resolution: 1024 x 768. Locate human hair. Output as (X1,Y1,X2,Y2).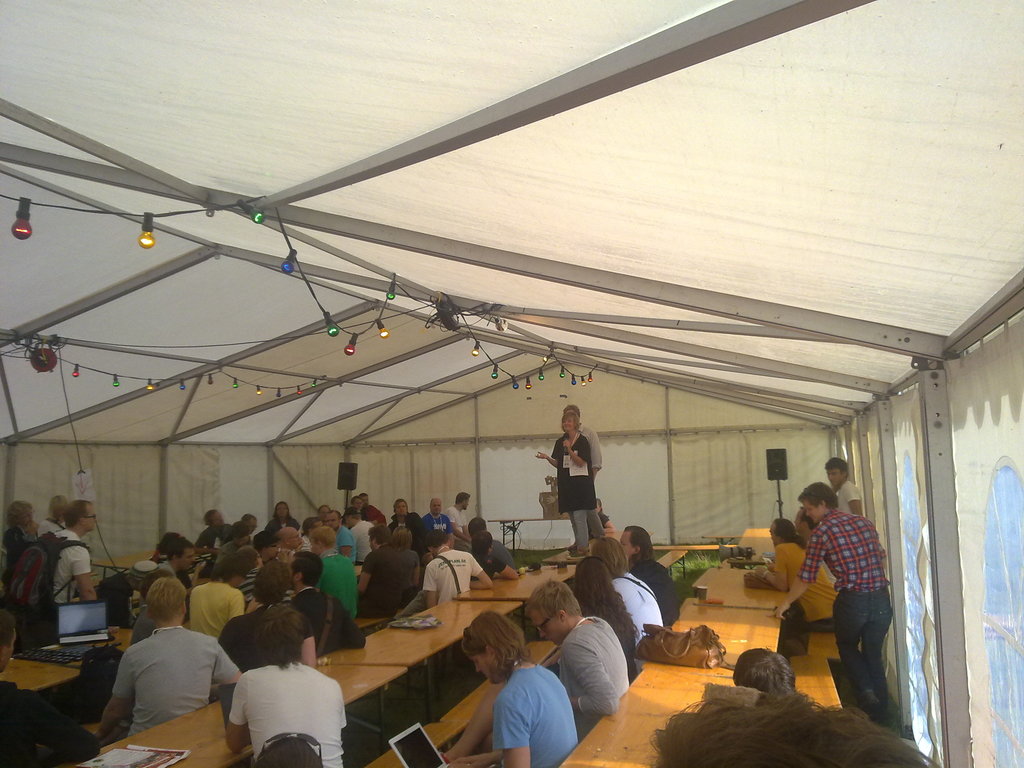
(564,413,576,425).
